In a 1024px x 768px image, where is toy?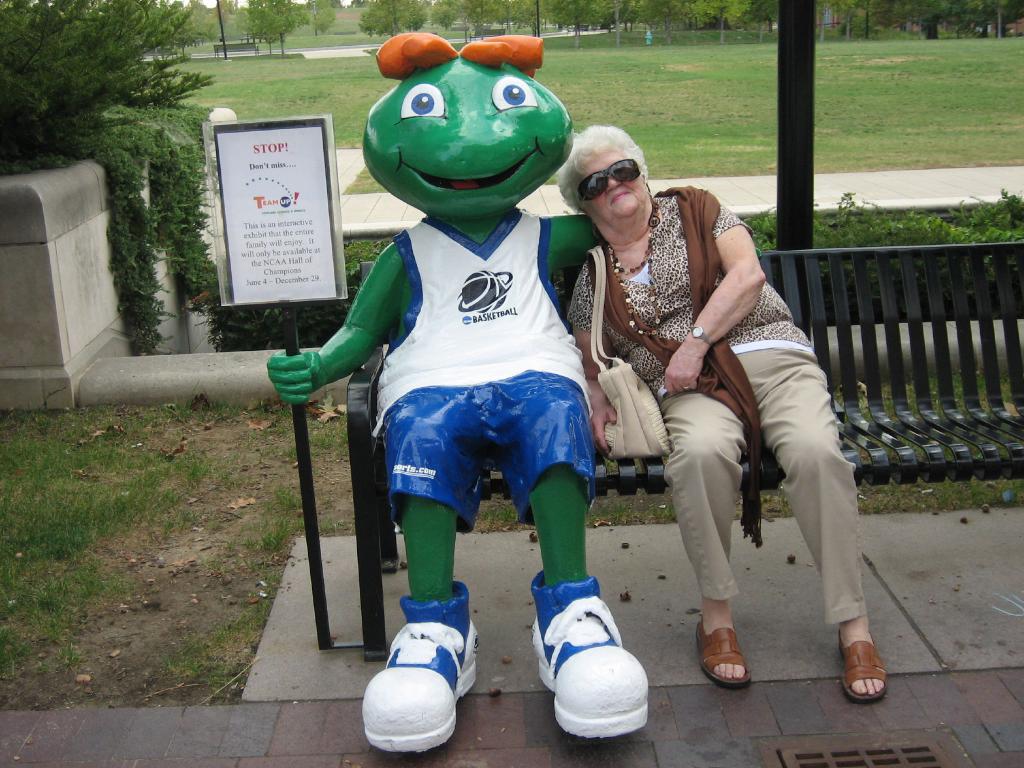
<bbox>268, 31, 653, 757</bbox>.
